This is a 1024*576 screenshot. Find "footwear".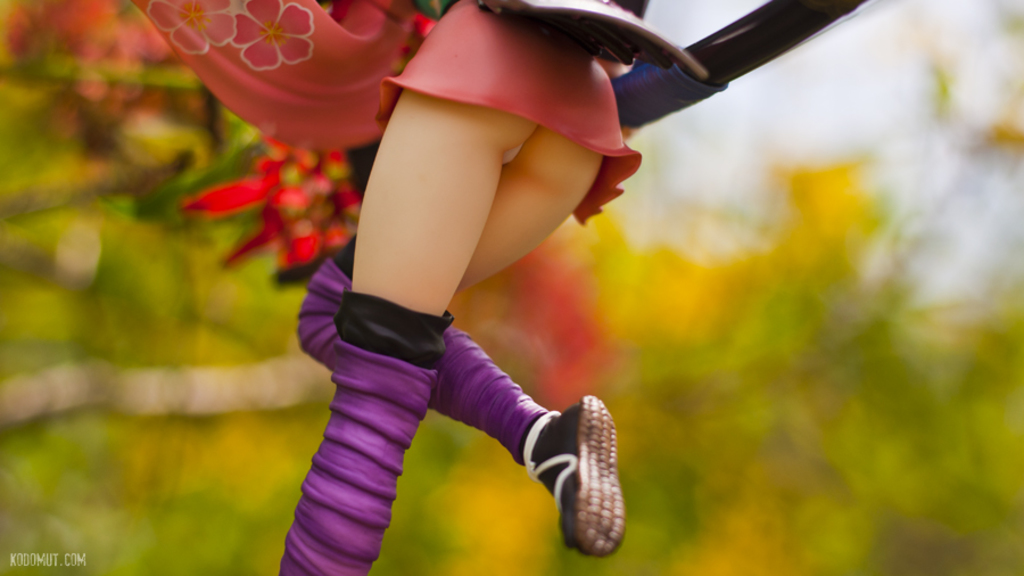
Bounding box: (x1=525, y1=400, x2=633, y2=556).
